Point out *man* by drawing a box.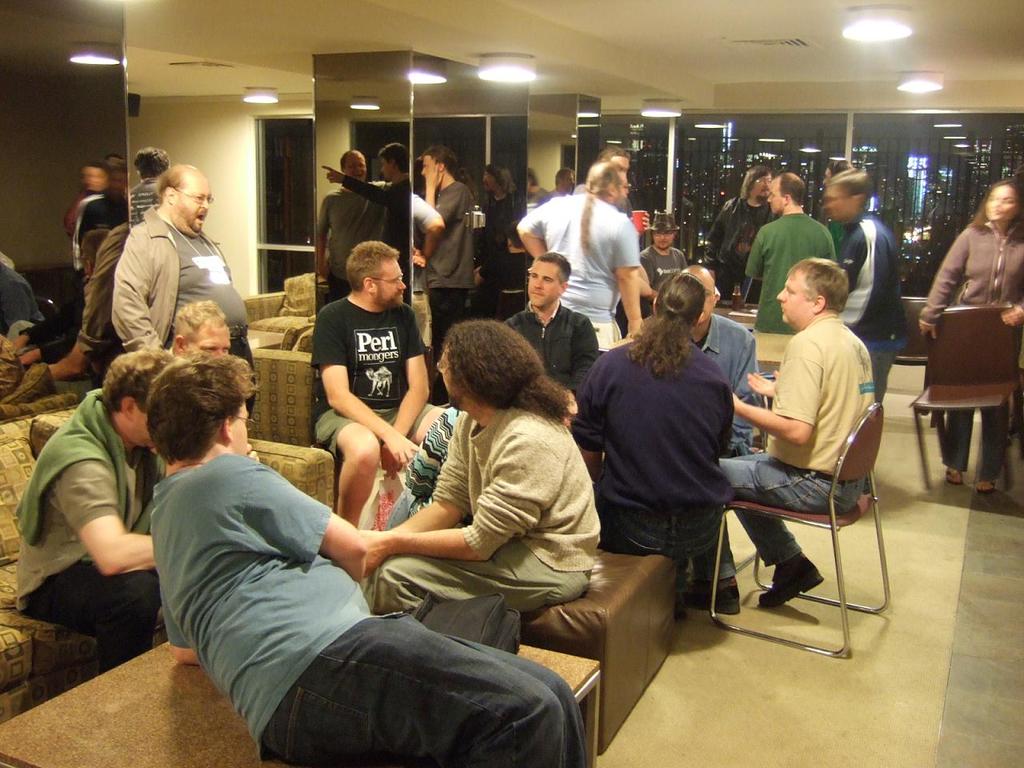
locate(679, 266, 764, 452).
